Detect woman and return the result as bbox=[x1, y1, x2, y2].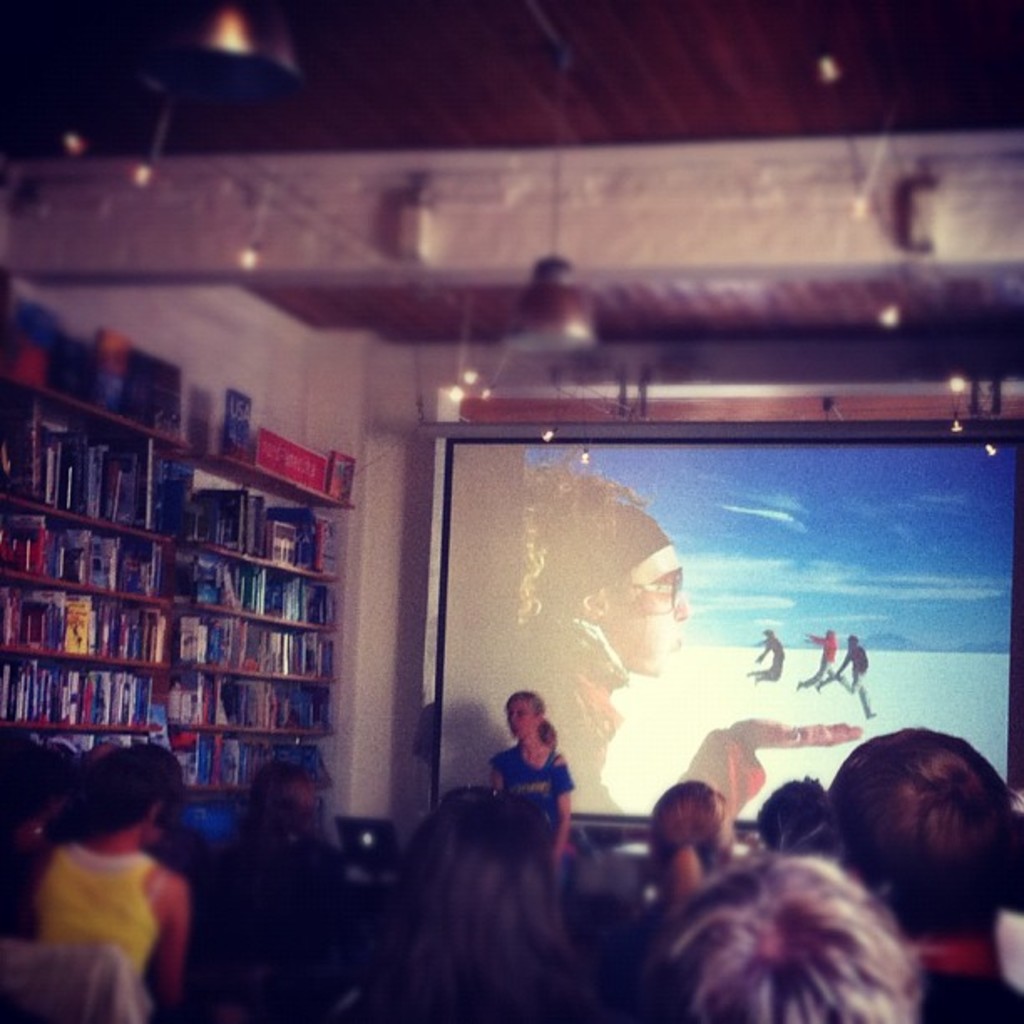
bbox=[0, 741, 189, 1022].
